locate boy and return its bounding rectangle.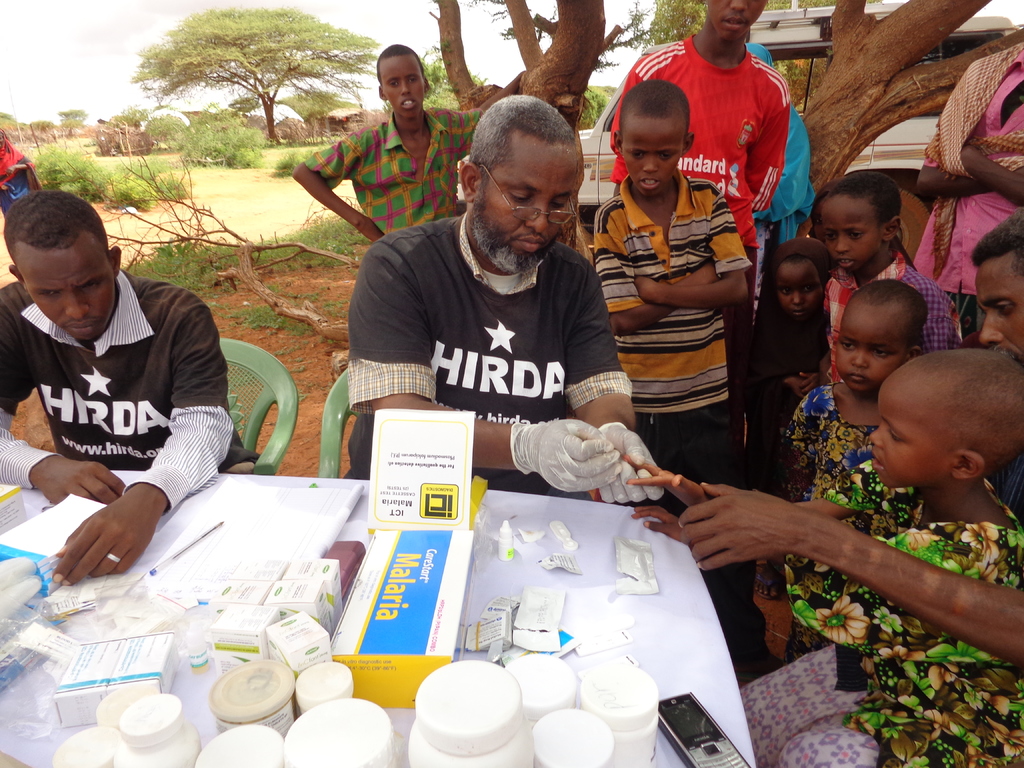
[left=610, top=0, right=788, bottom=428].
